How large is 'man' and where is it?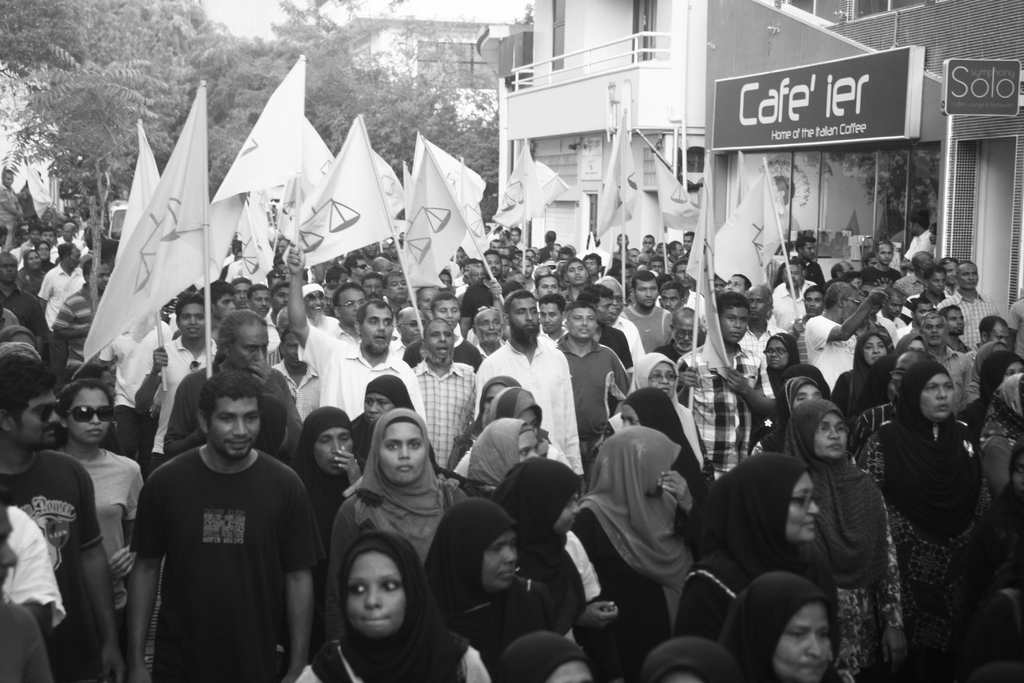
Bounding box: pyautogui.locateOnScreen(111, 347, 321, 673).
